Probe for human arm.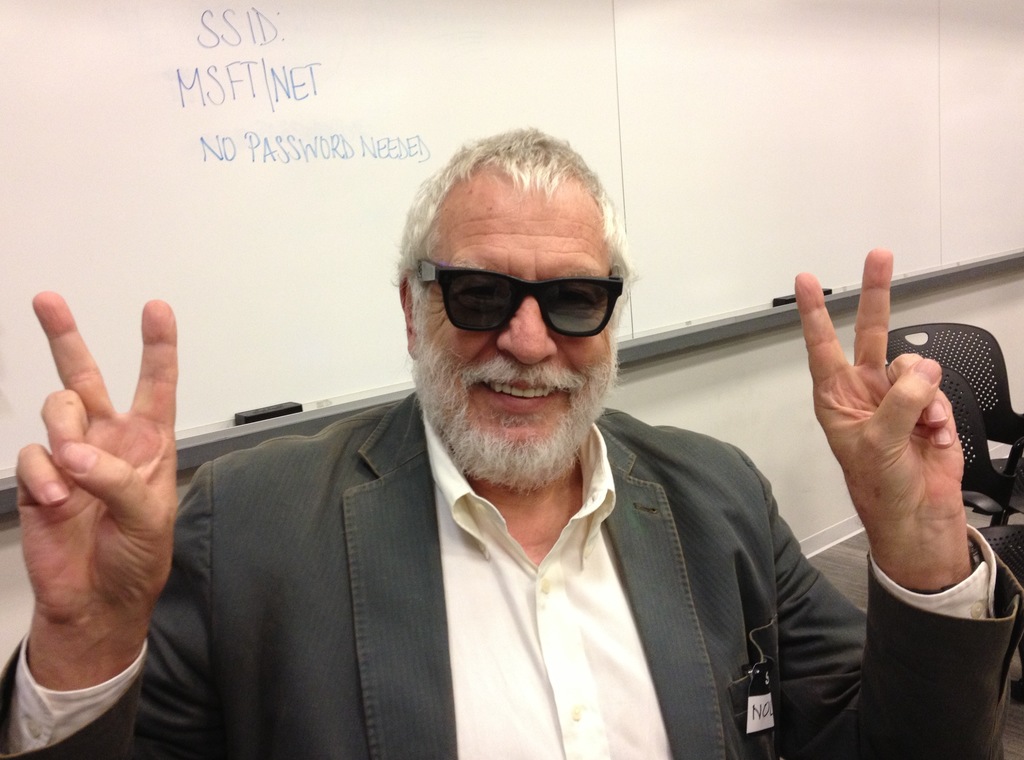
Probe result: [left=745, top=226, right=1023, bottom=724].
